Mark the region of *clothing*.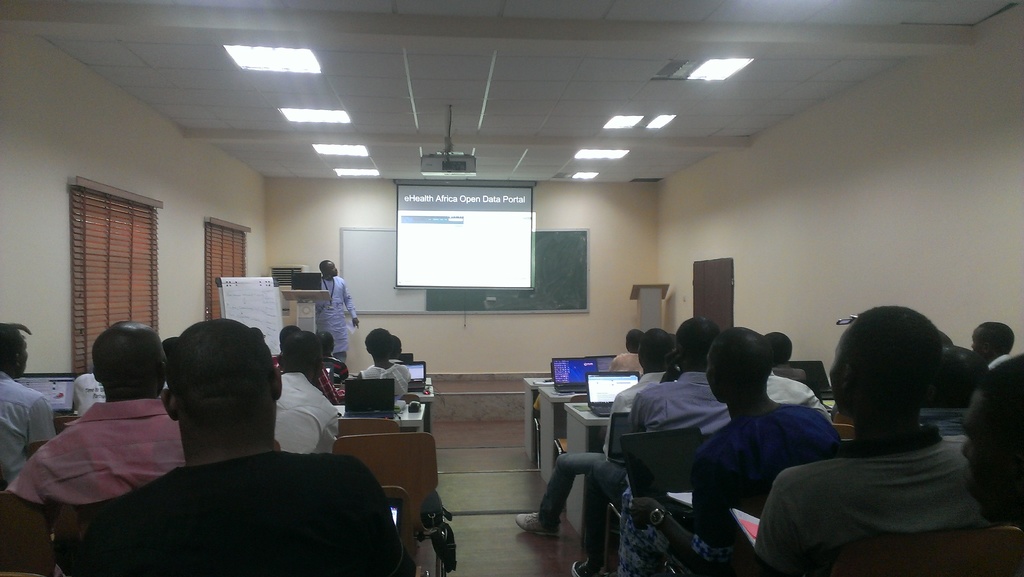
Region: detection(71, 373, 102, 420).
